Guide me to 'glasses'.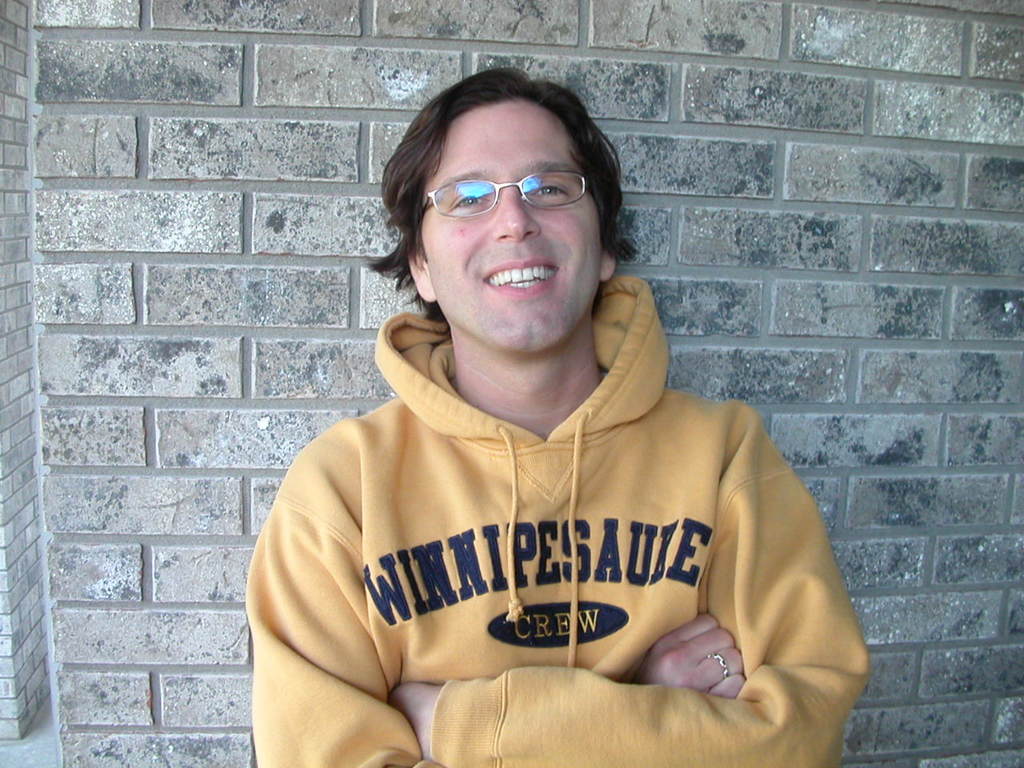
Guidance: bbox=(419, 168, 590, 224).
